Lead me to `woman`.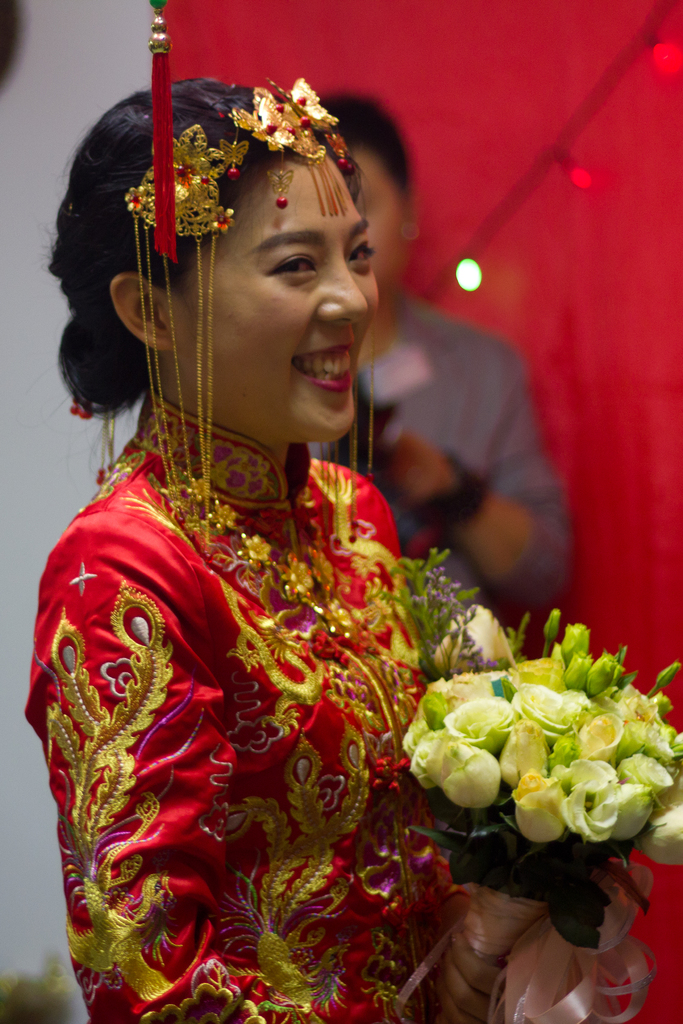
Lead to (x1=13, y1=53, x2=520, y2=993).
